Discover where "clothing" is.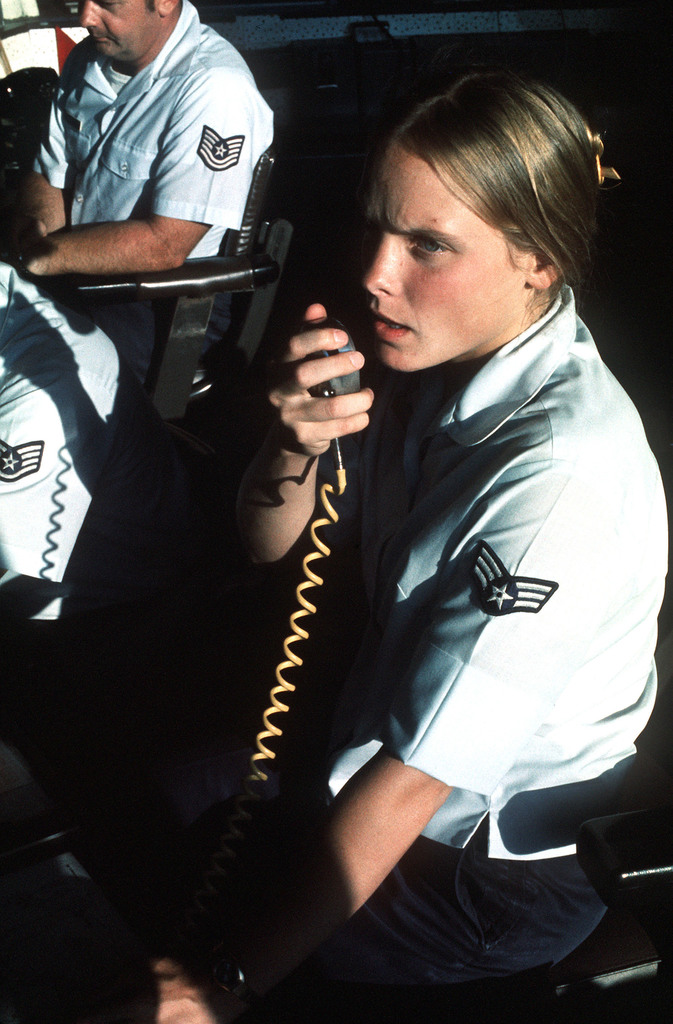
Discovered at box(31, 0, 280, 250).
